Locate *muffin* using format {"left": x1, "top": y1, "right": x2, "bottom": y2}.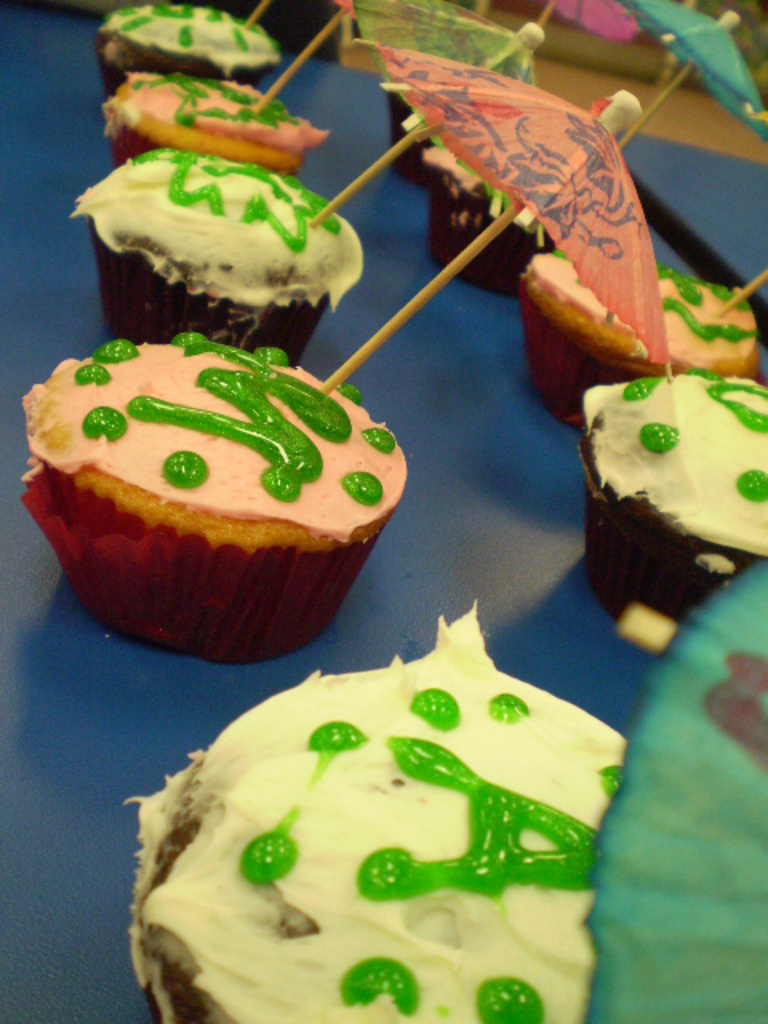
{"left": 10, "top": 330, "right": 418, "bottom": 662}.
